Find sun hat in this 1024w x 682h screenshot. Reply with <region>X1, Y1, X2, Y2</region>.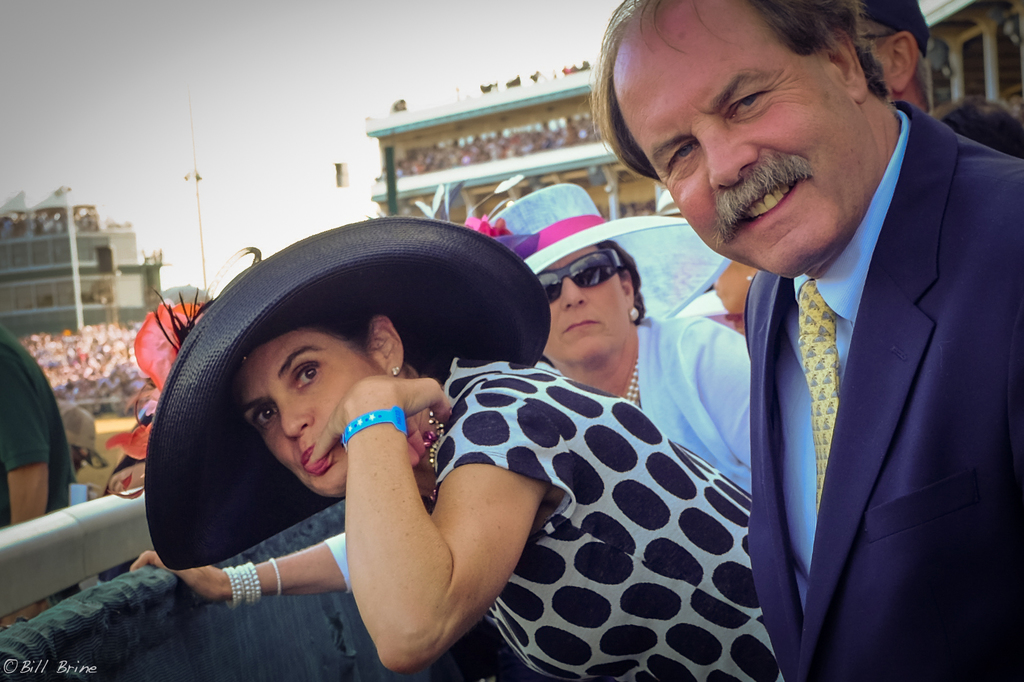
<region>142, 216, 552, 586</region>.
